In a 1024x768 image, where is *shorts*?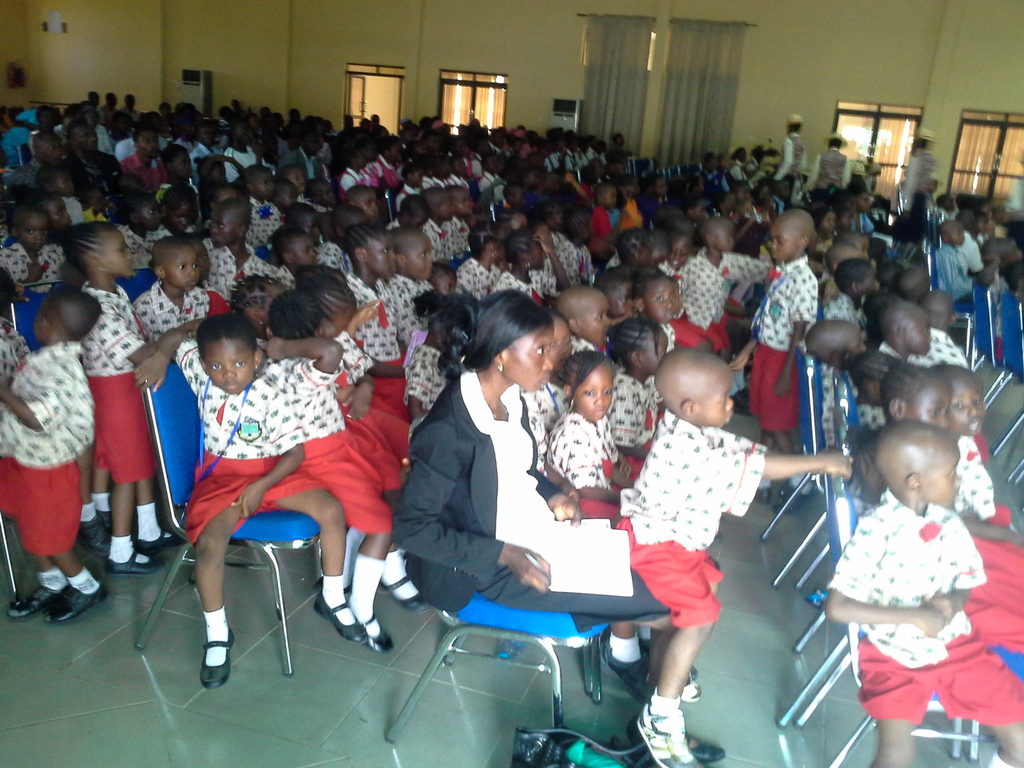
747,349,794,428.
